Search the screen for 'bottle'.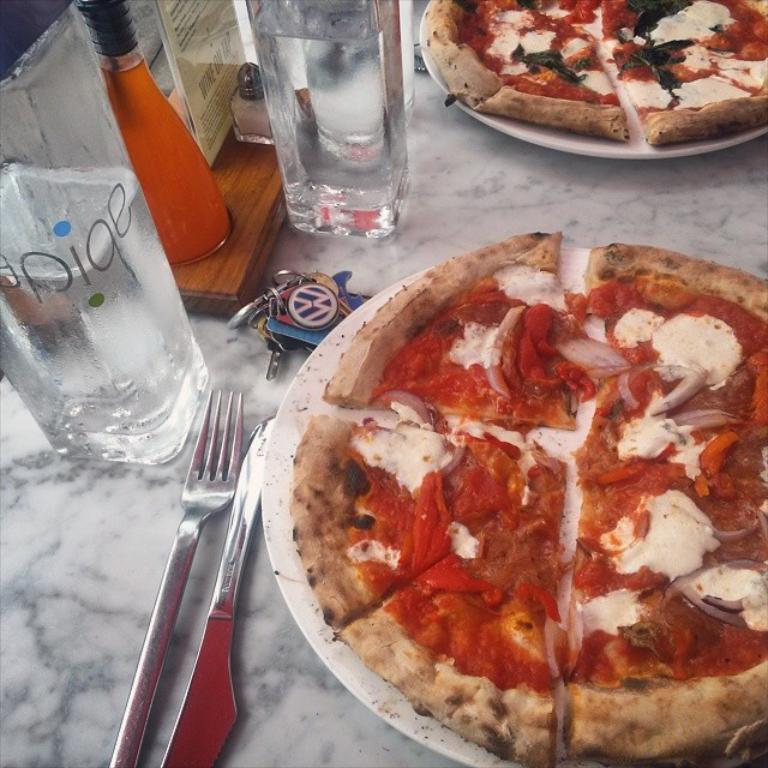
Found at bbox=(77, 0, 229, 272).
